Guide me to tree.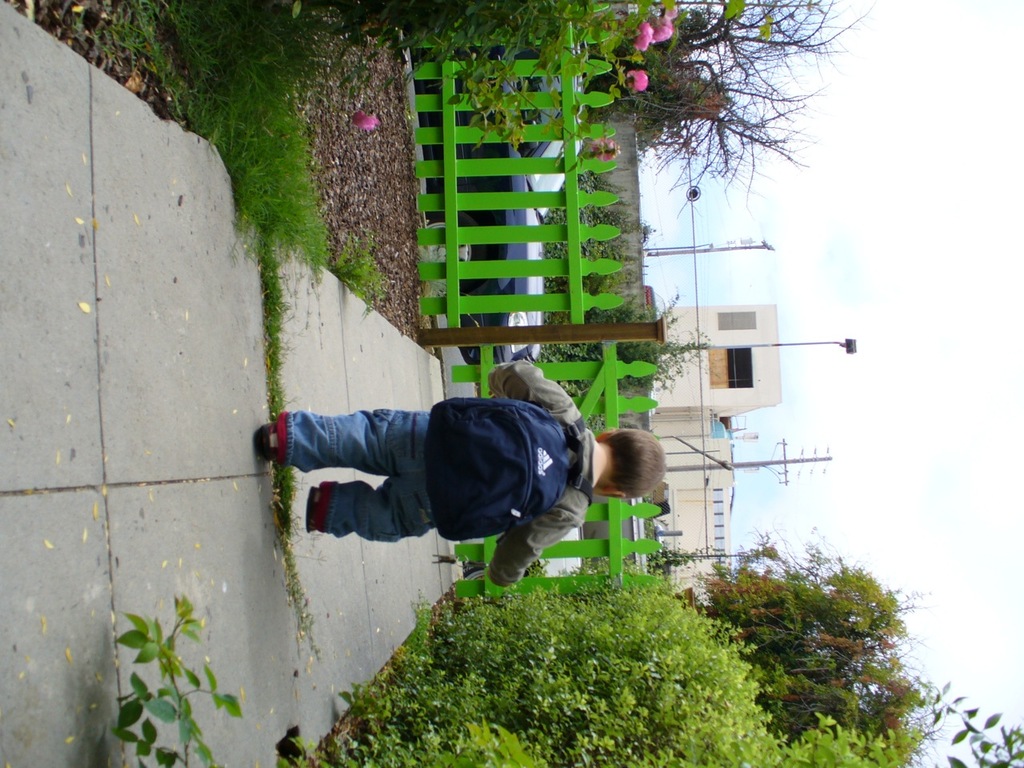
Guidance: 666, 522, 927, 740.
